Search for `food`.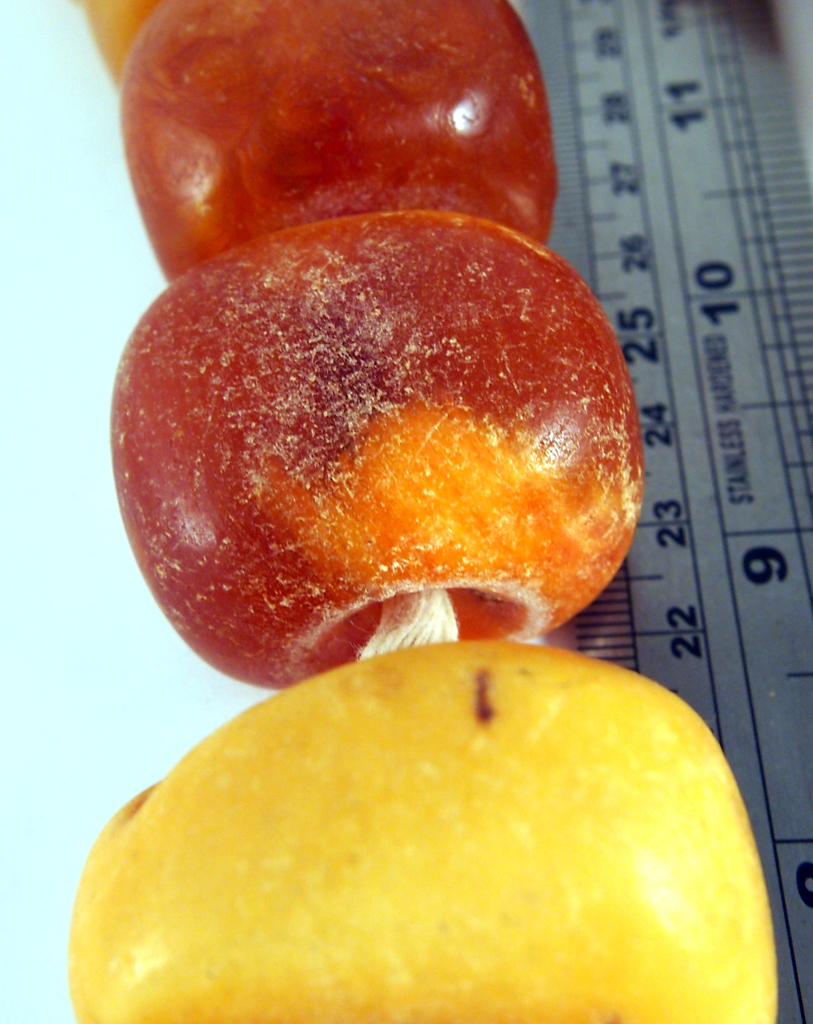
Found at [left=91, top=234, right=653, bottom=671].
